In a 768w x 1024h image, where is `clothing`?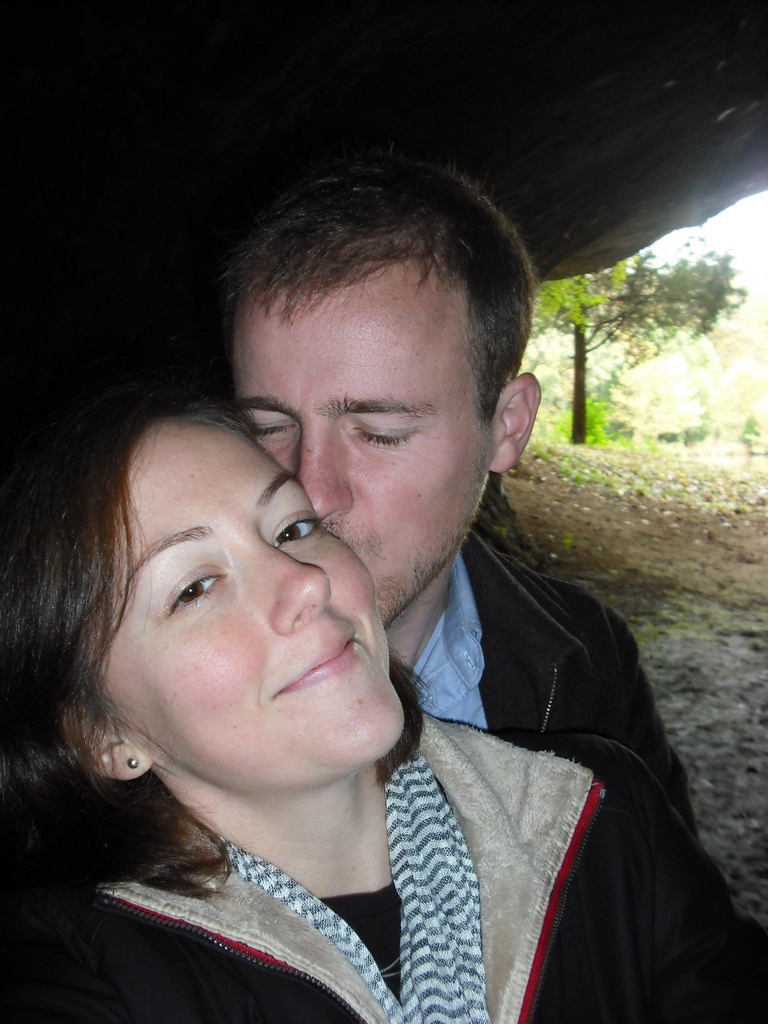
[408,531,744,1023].
